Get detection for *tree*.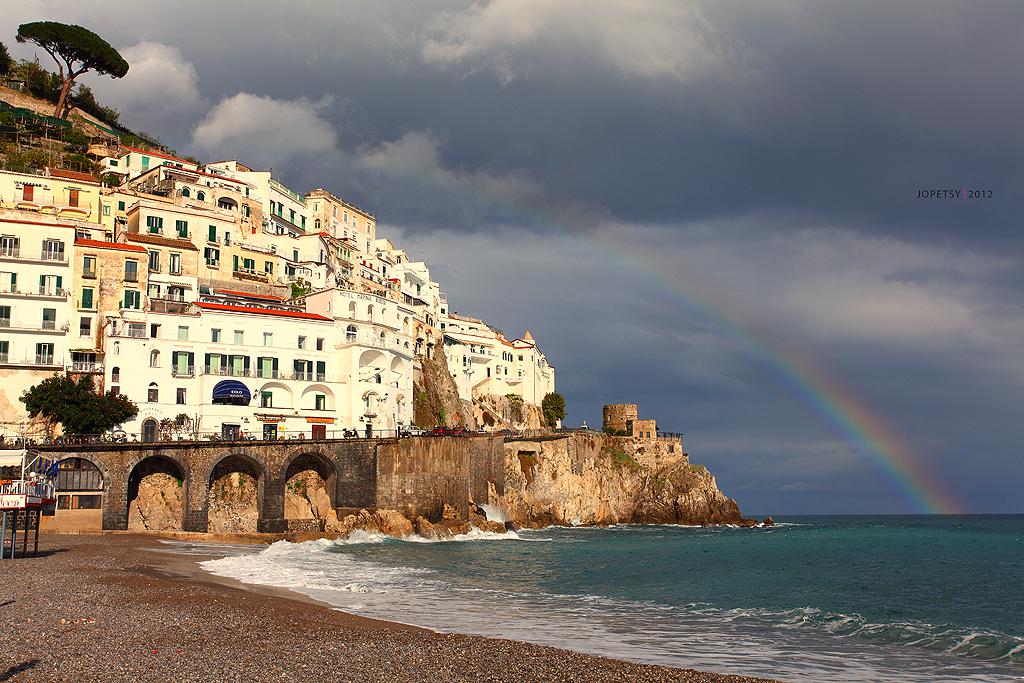
Detection: <box>19,372,126,447</box>.
